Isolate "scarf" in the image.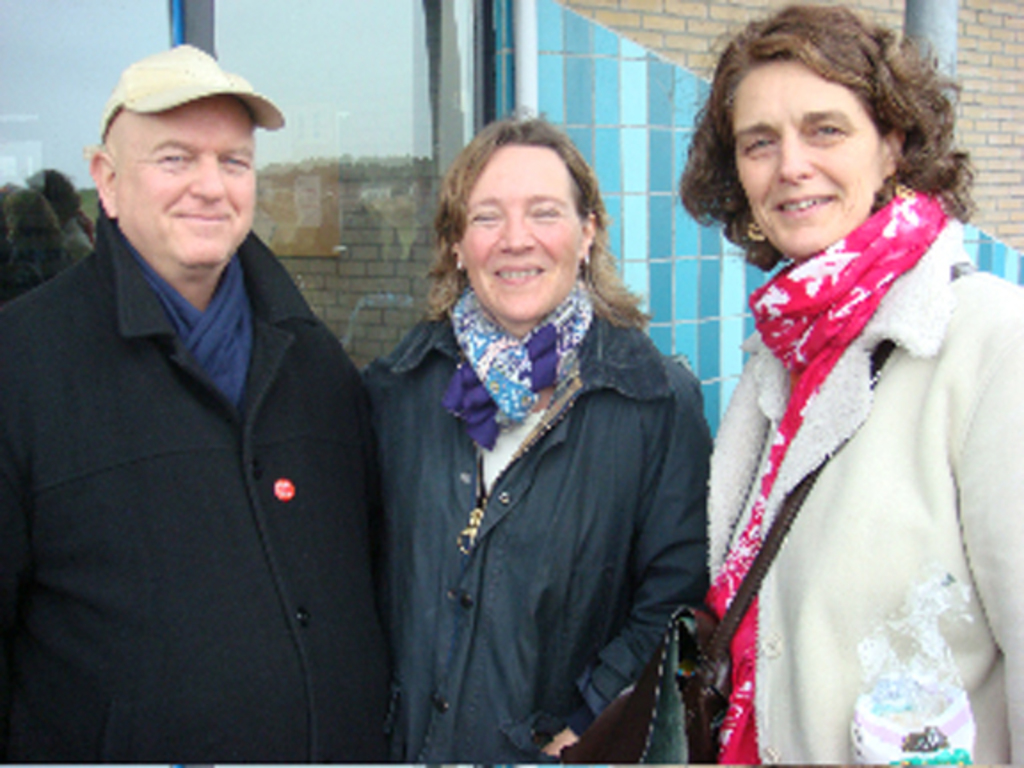
Isolated region: {"left": 123, "top": 231, "right": 263, "bottom": 411}.
